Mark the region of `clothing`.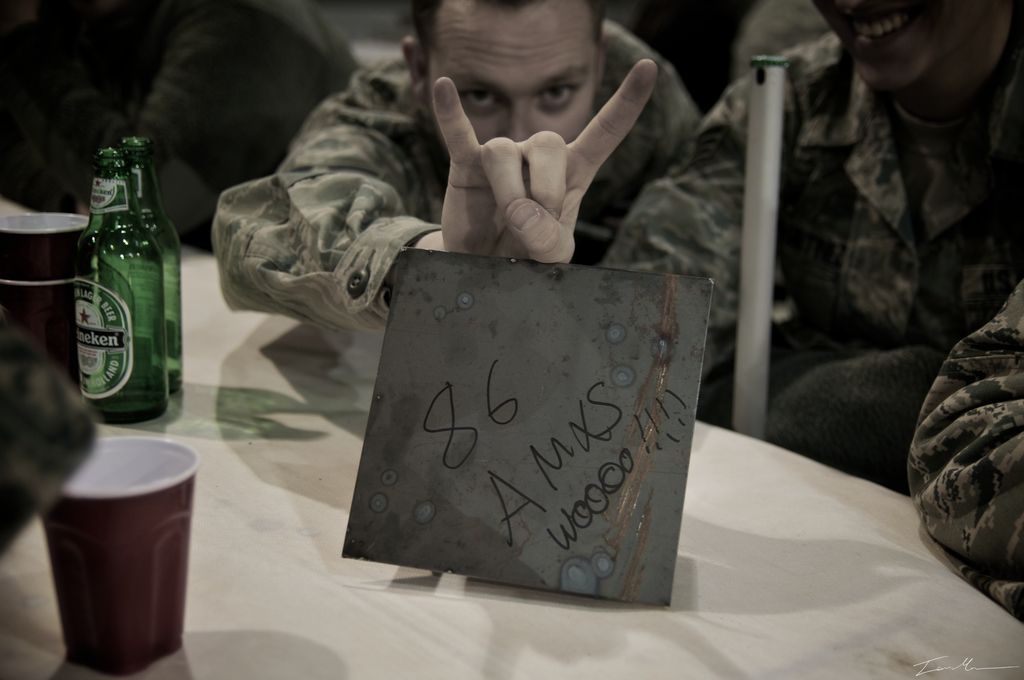
Region: [905,277,1023,623].
